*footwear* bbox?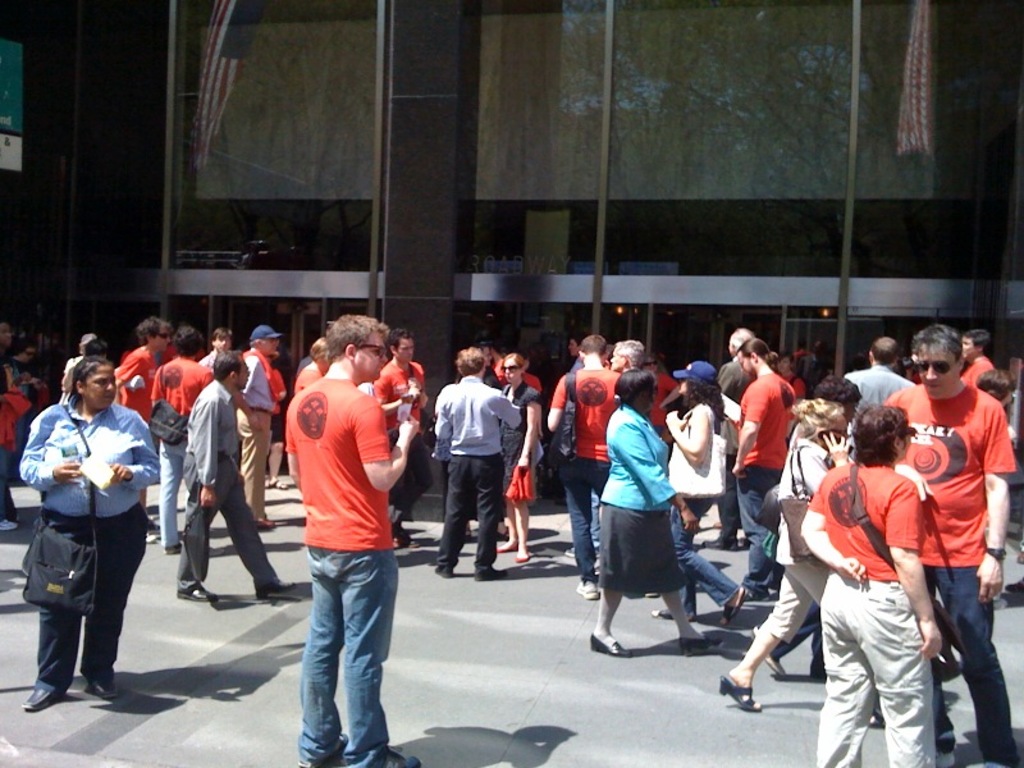
<region>596, 636, 621, 654</region>
